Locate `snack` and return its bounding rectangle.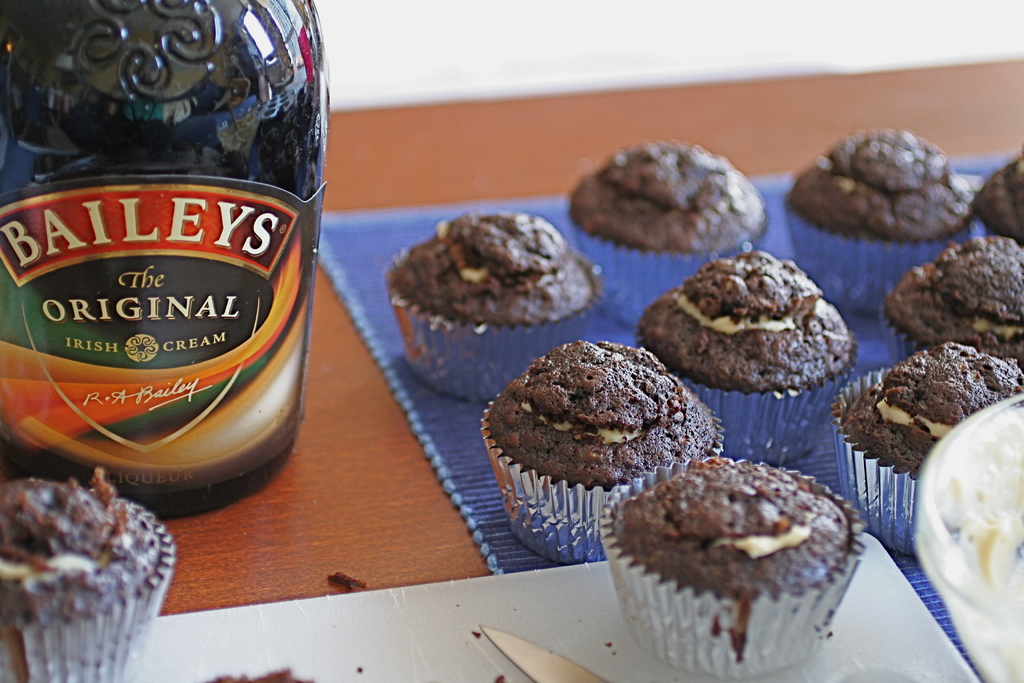
x1=481 y1=340 x2=732 y2=562.
